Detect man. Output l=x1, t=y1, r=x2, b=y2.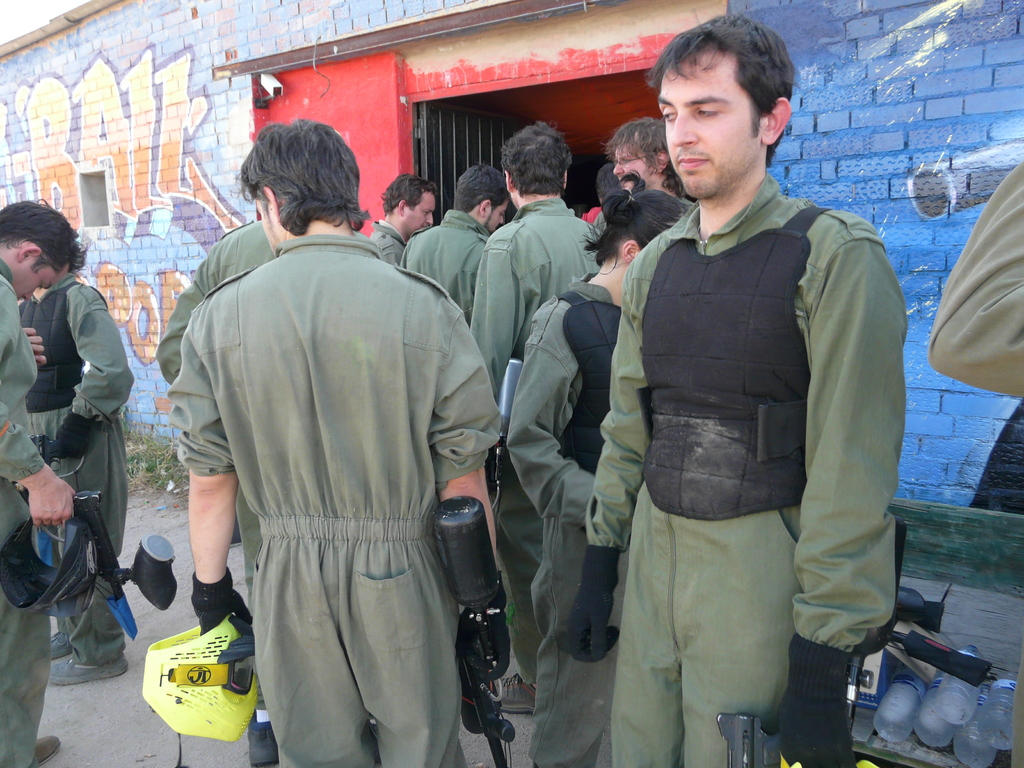
l=370, t=177, r=437, b=267.
